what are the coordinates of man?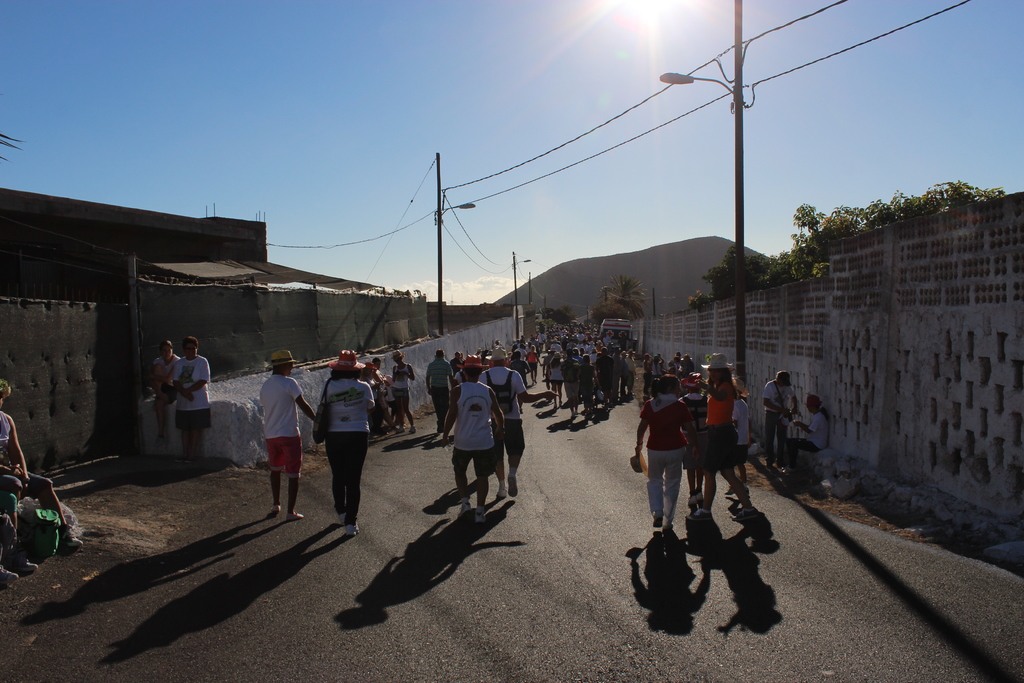
[left=424, top=348, right=452, bottom=433].
